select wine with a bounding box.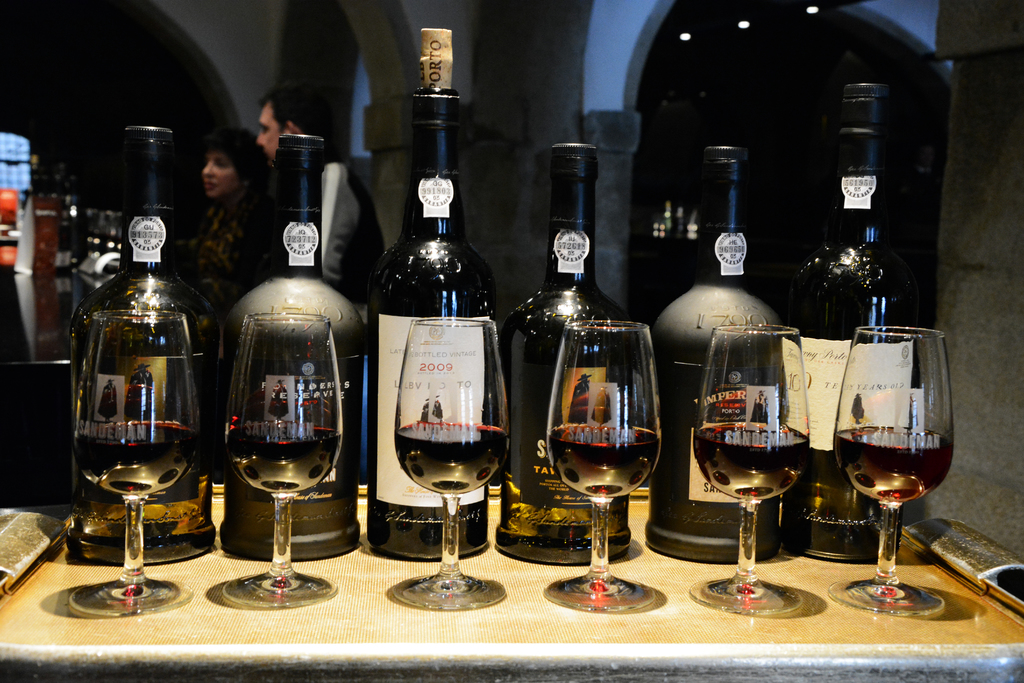
[x1=650, y1=147, x2=782, y2=565].
